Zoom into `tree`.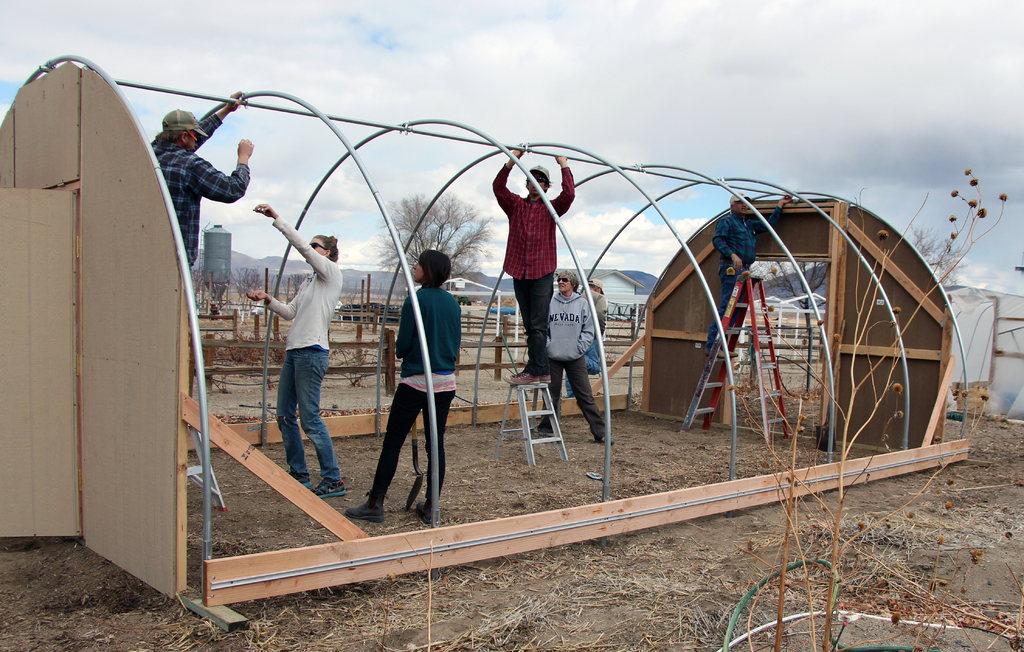
Zoom target: bbox(370, 190, 497, 290).
